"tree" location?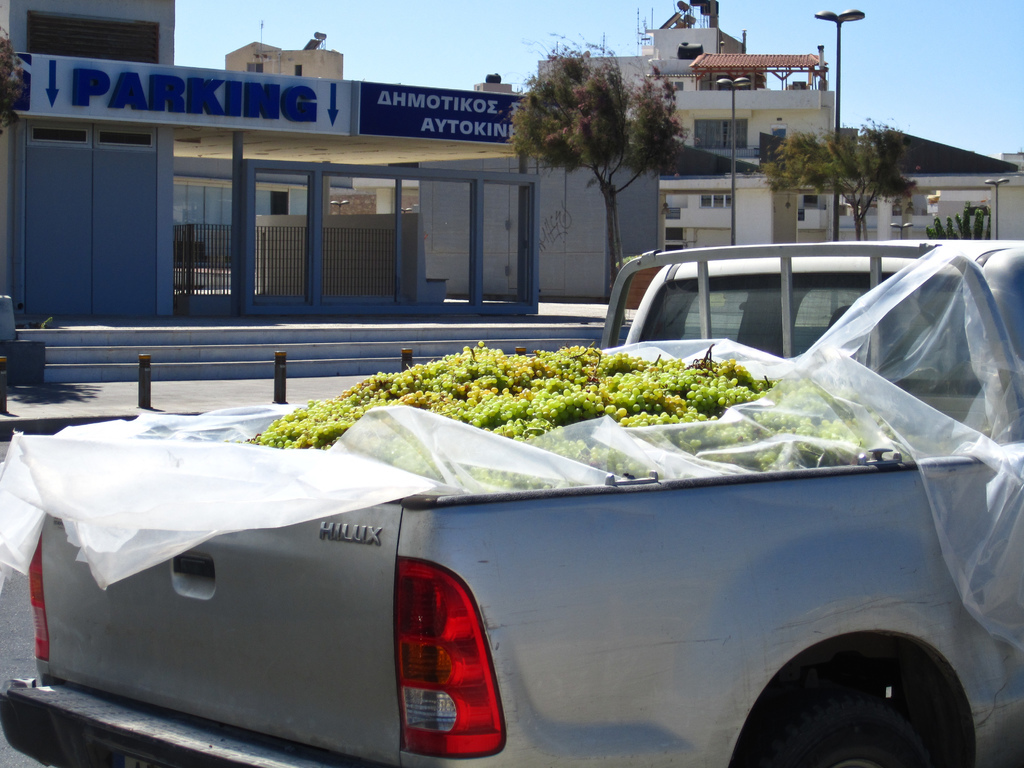
505:38:687:240
